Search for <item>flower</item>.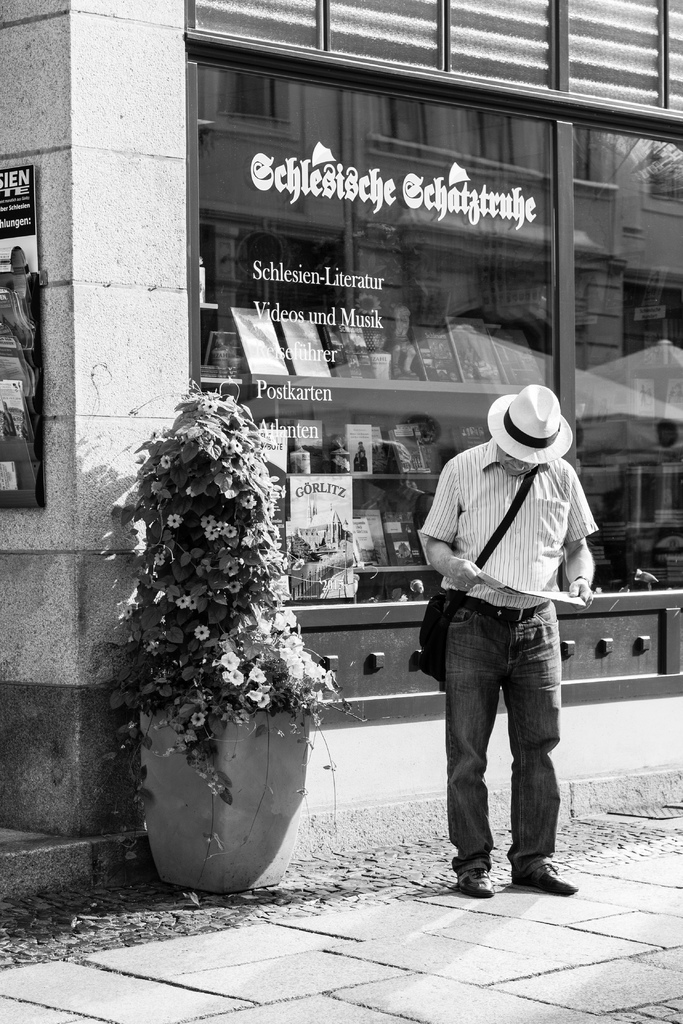
Found at 227,668,243,682.
